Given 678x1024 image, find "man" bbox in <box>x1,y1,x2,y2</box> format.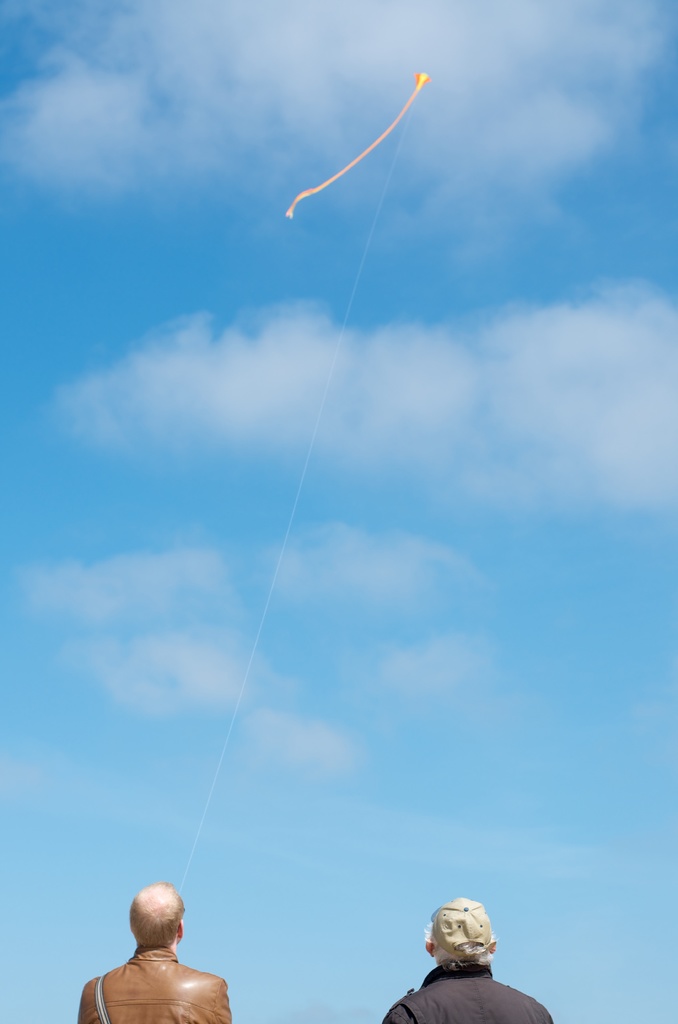
<box>78,872,232,1023</box>.
